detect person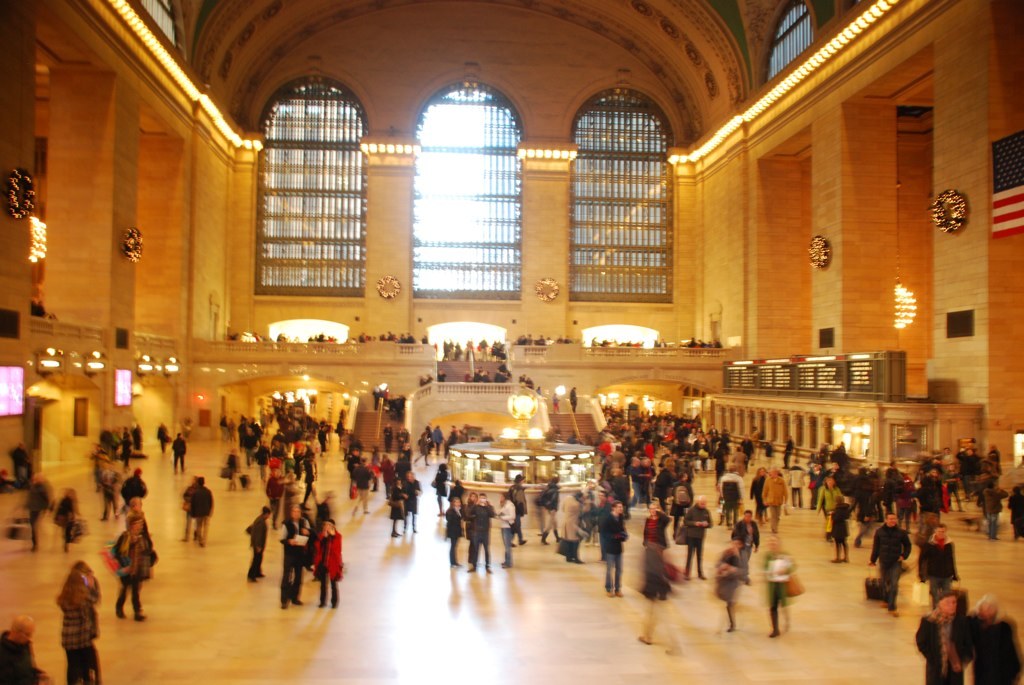
bbox=[182, 470, 217, 547]
